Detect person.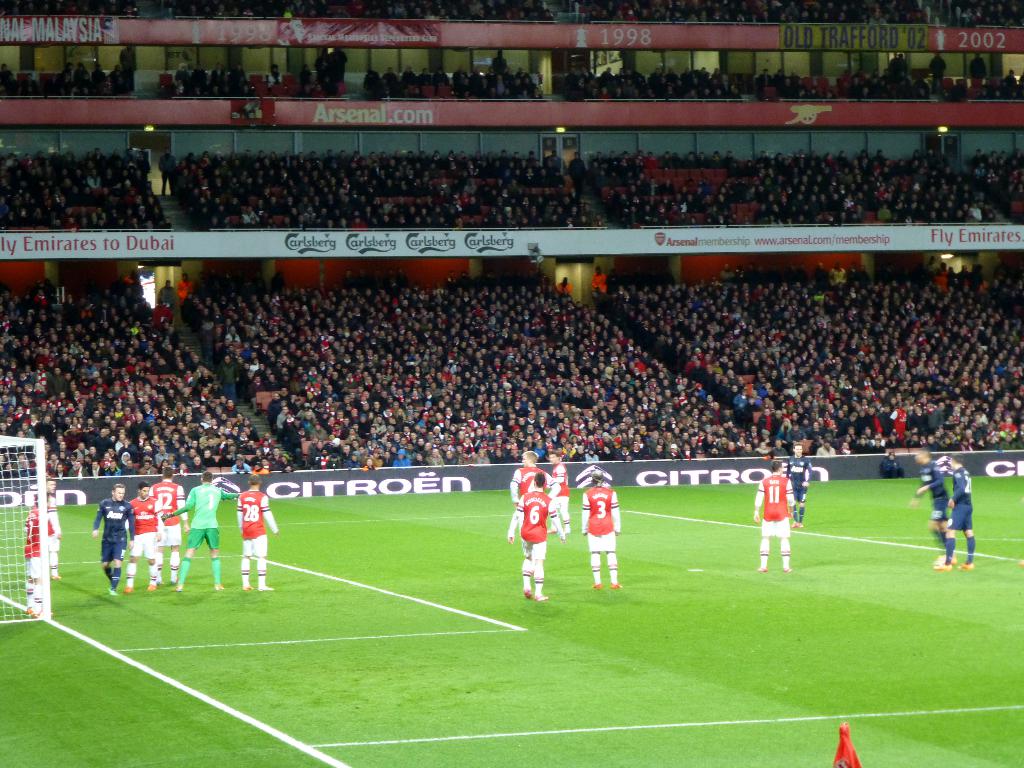
Detected at <box>161,476,239,593</box>.
